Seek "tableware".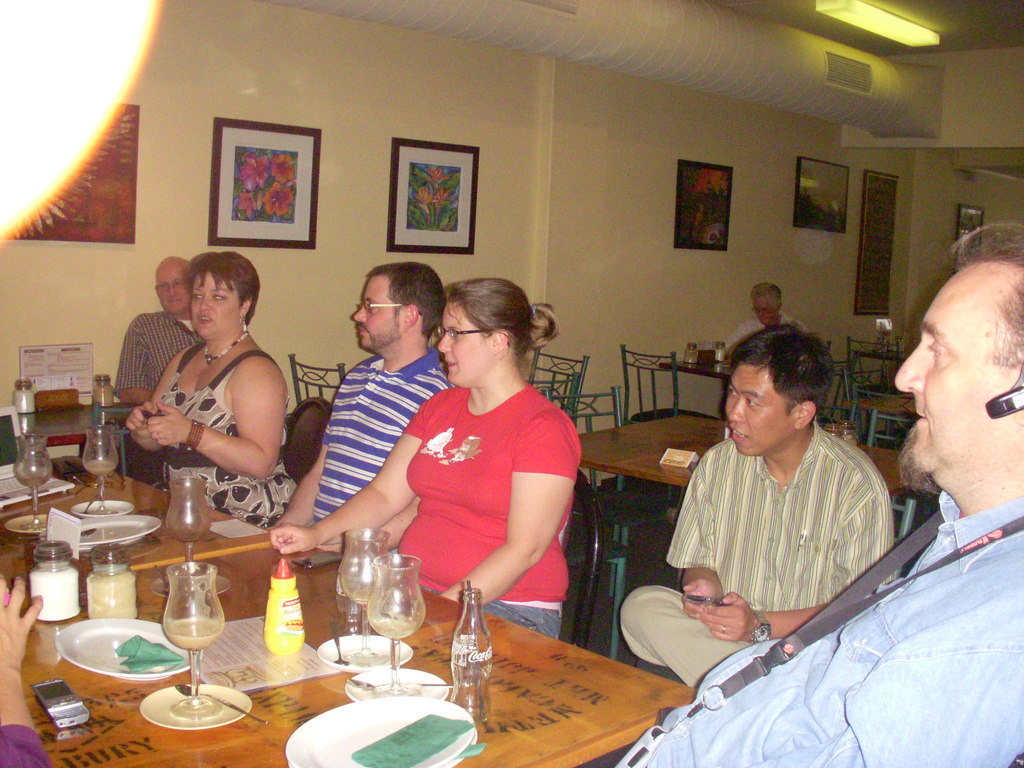
detection(159, 472, 212, 563).
